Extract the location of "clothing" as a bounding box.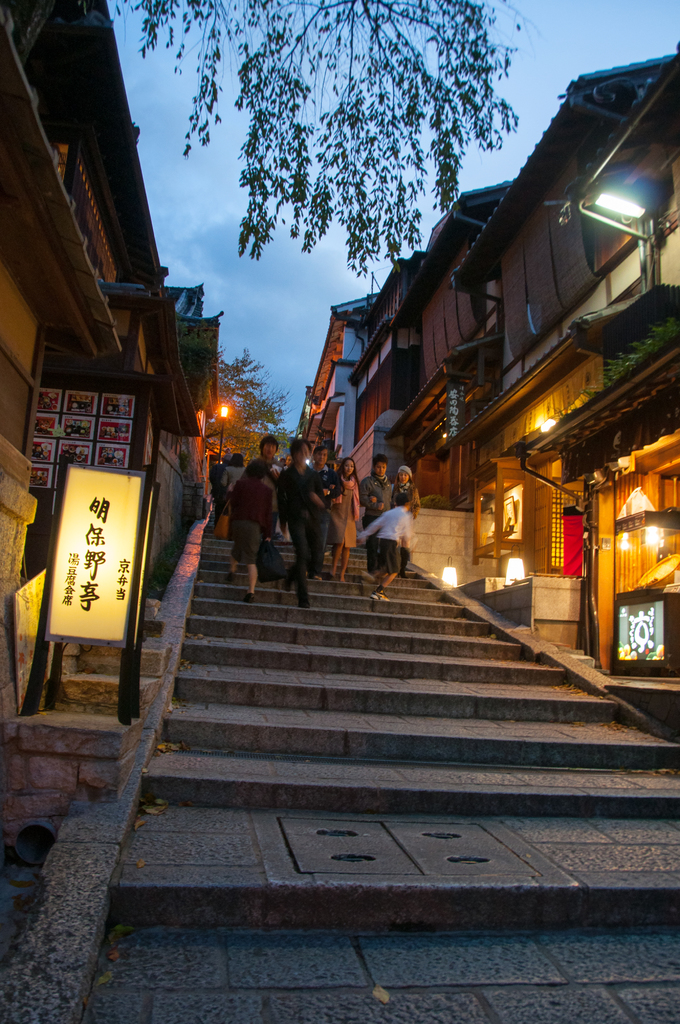
(left=226, top=461, right=271, bottom=557).
